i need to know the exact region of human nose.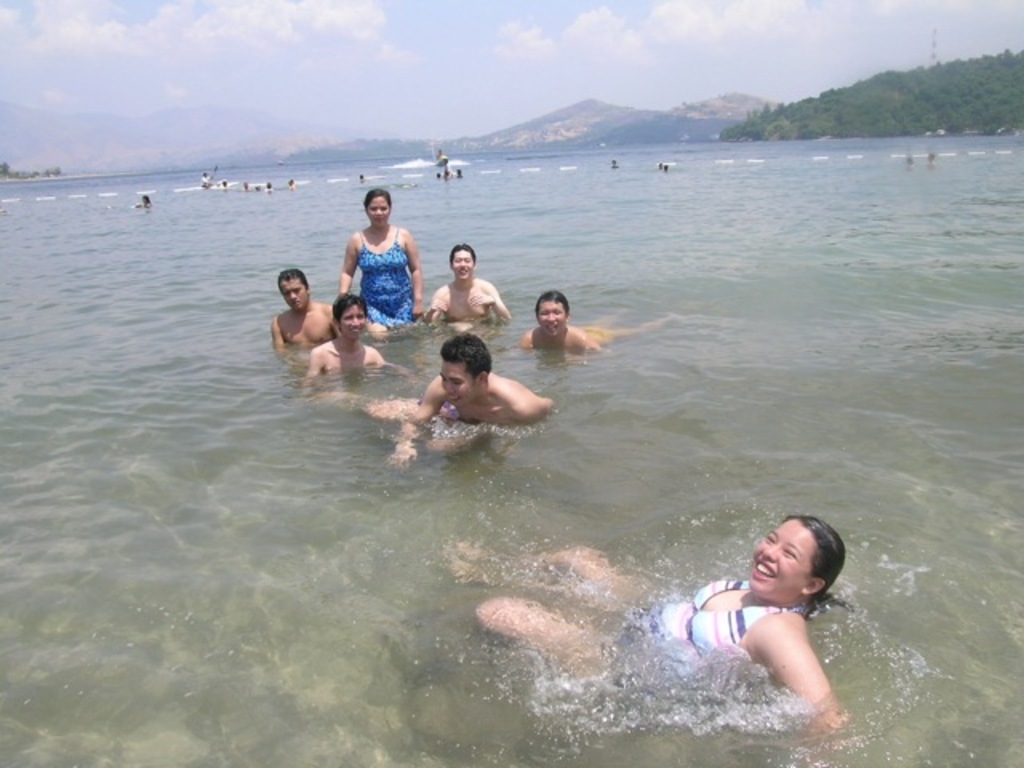
Region: box(442, 381, 454, 394).
